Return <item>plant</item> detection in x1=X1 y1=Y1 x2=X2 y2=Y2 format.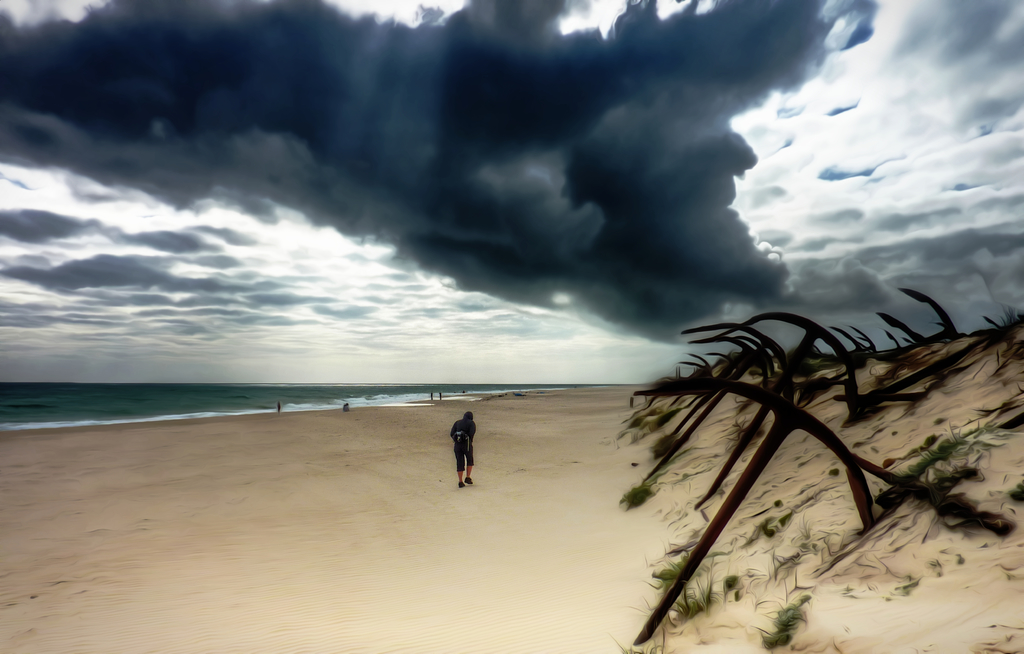
x1=1007 y1=339 x2=1023 y2=371.
